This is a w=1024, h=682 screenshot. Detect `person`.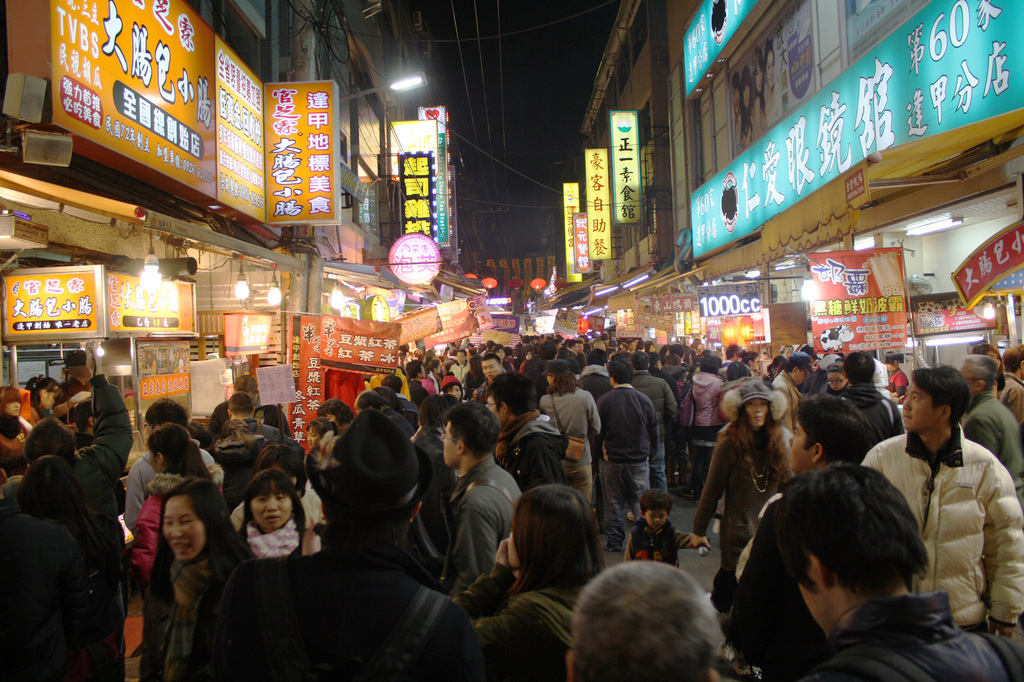
box=[480, 366, 546, 484].
